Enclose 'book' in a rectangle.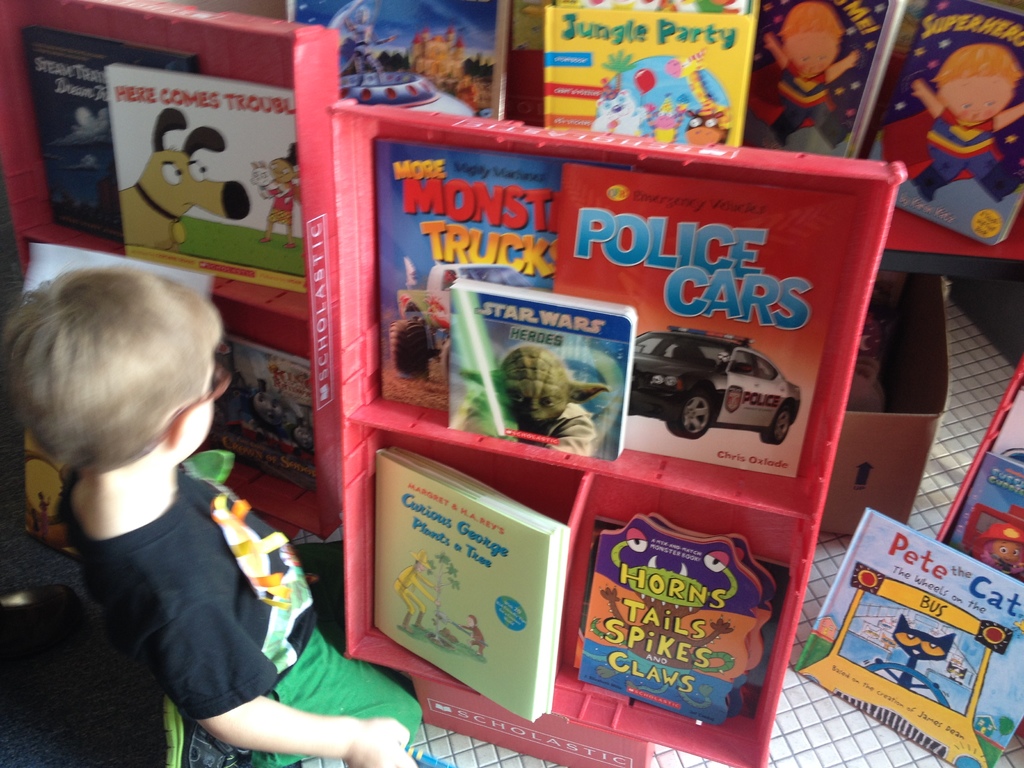
(left=376, top=148, right=554, bottom=412).
